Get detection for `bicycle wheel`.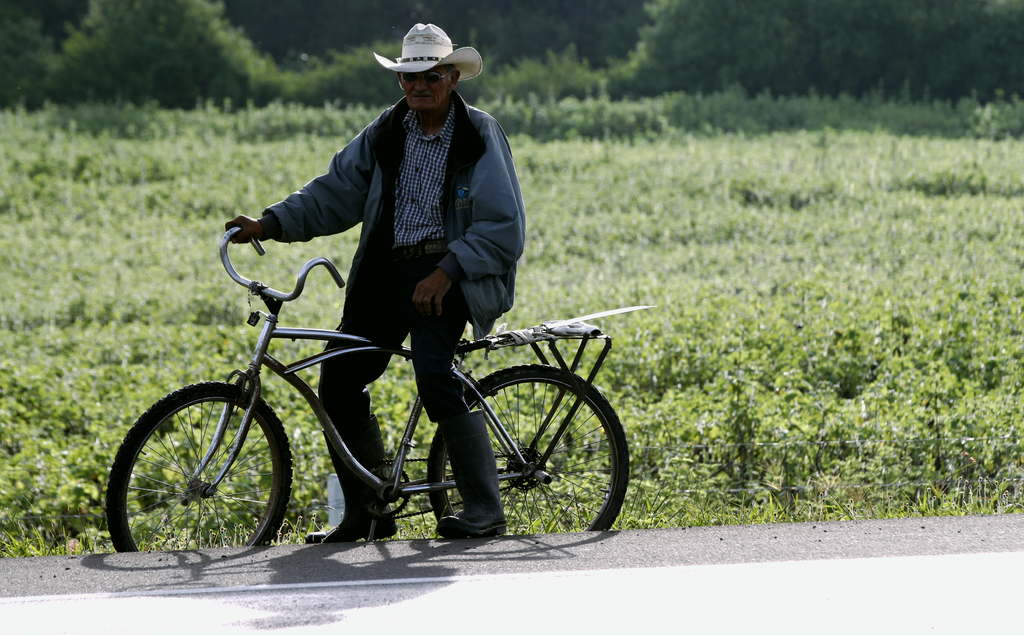
Detection: box=[104, 377, 298, 557].
